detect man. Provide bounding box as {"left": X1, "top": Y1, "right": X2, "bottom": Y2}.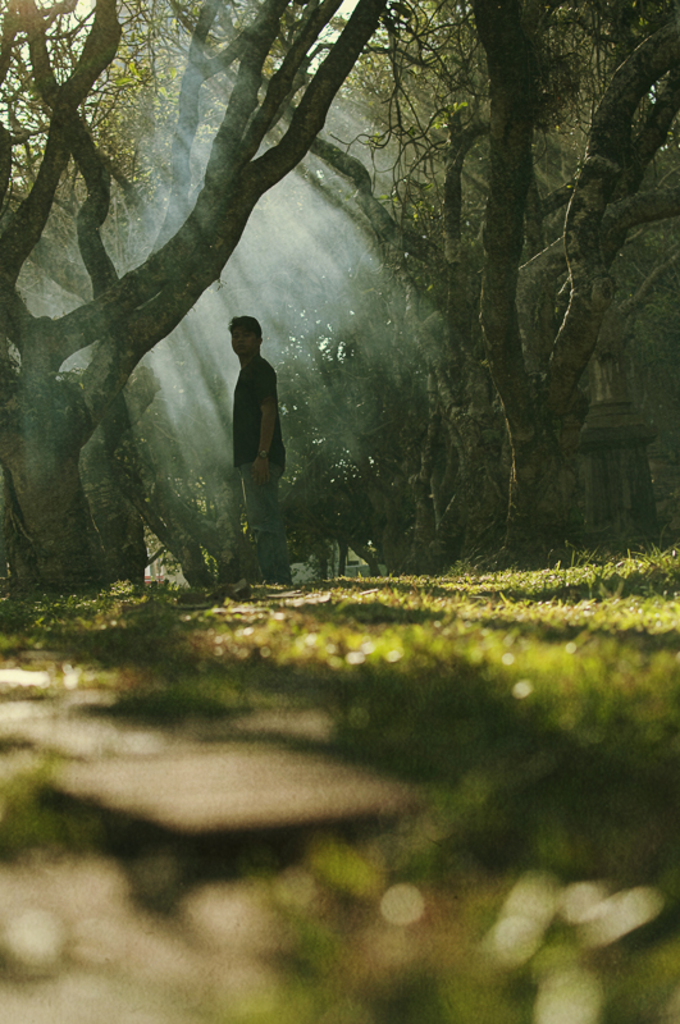
{"left": 233, "top": 319, "right": 291, "bottom": 568}.
